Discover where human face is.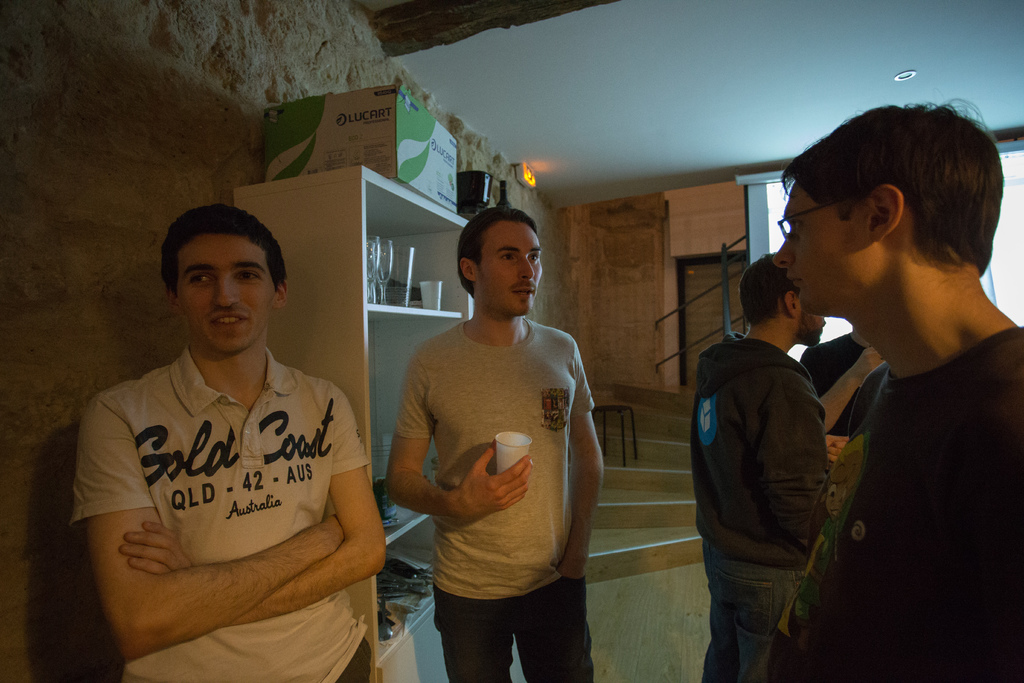
Discovered at bbox(772, 181, 871, 316).
